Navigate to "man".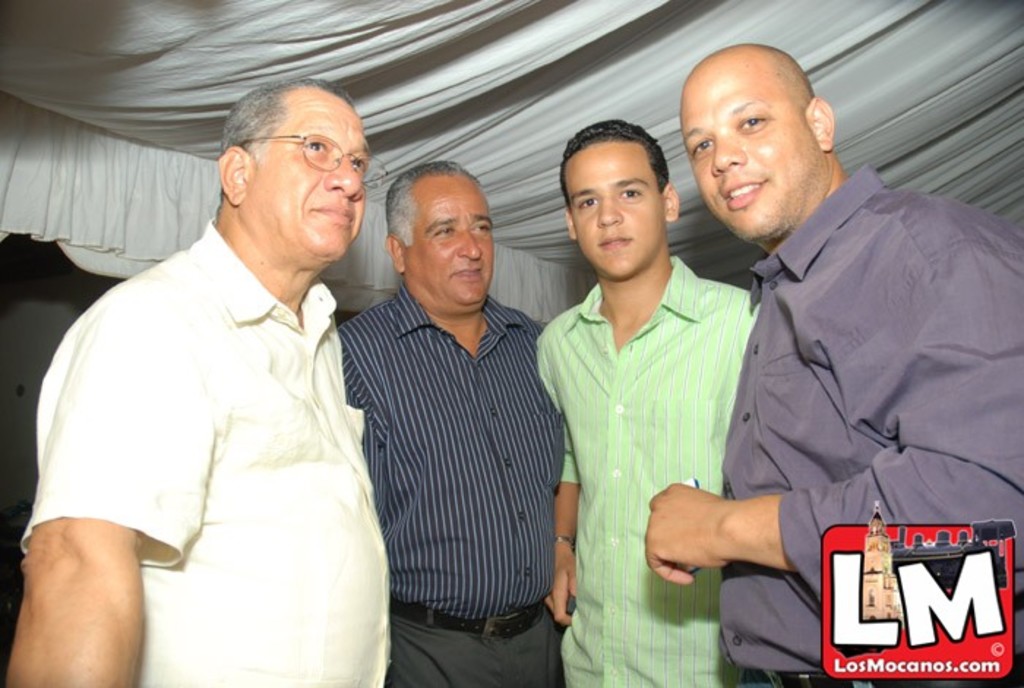
Navigation target: rect(534, 119, 762, 687).
